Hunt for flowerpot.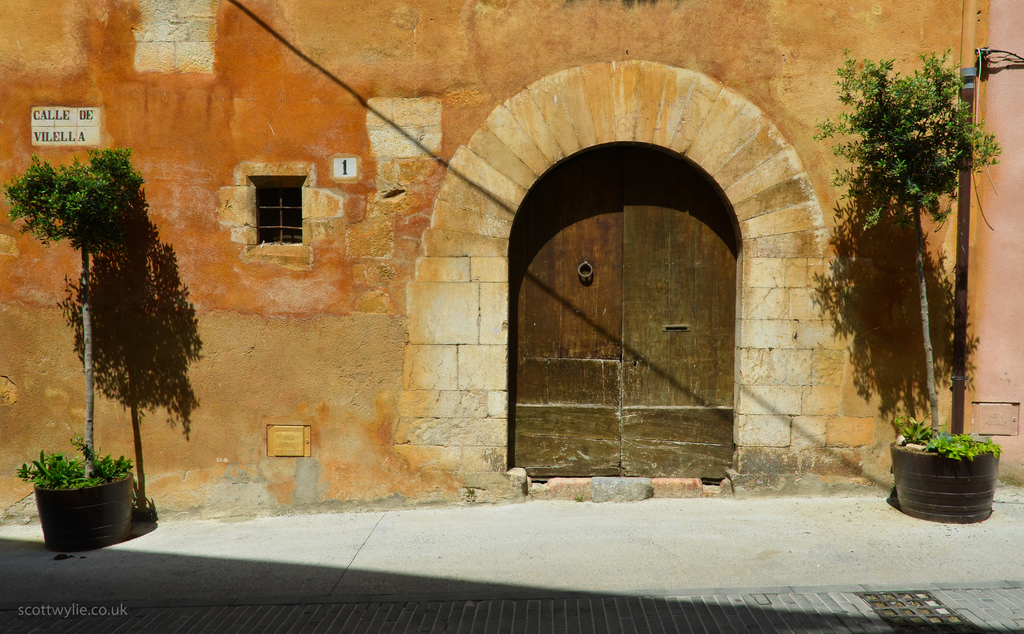
Hunted down at bbox(894, 428, 1021, 521).
